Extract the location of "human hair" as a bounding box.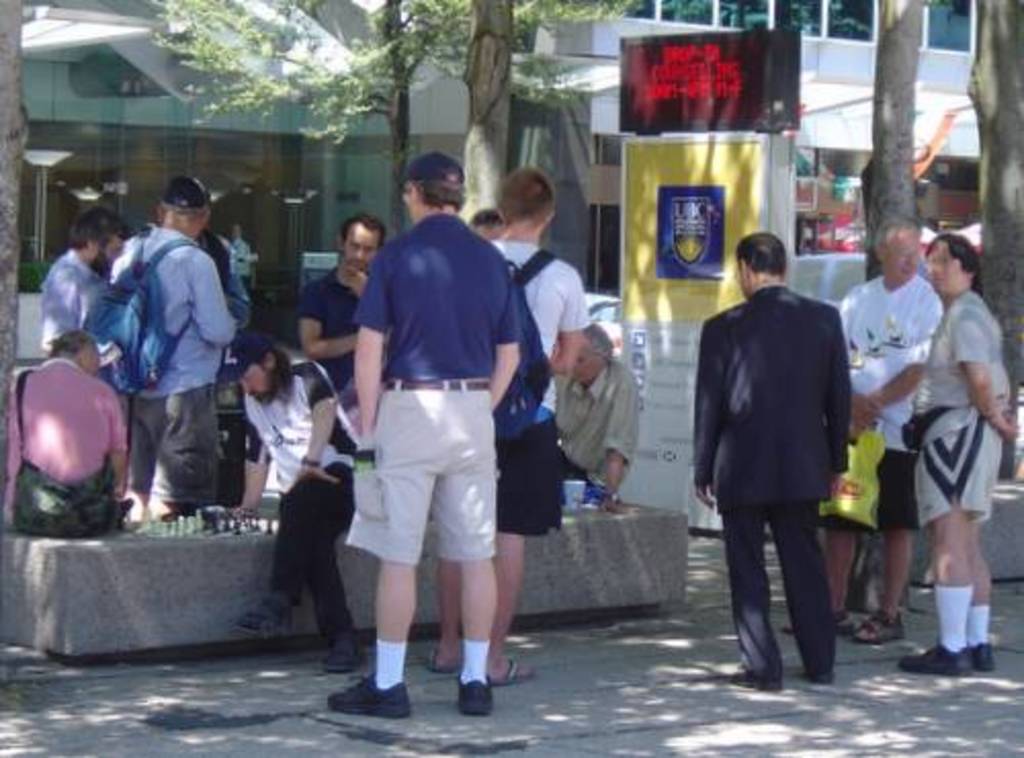
{"left": 340, "top": 211, "right": 385, "bottom": 248}.
